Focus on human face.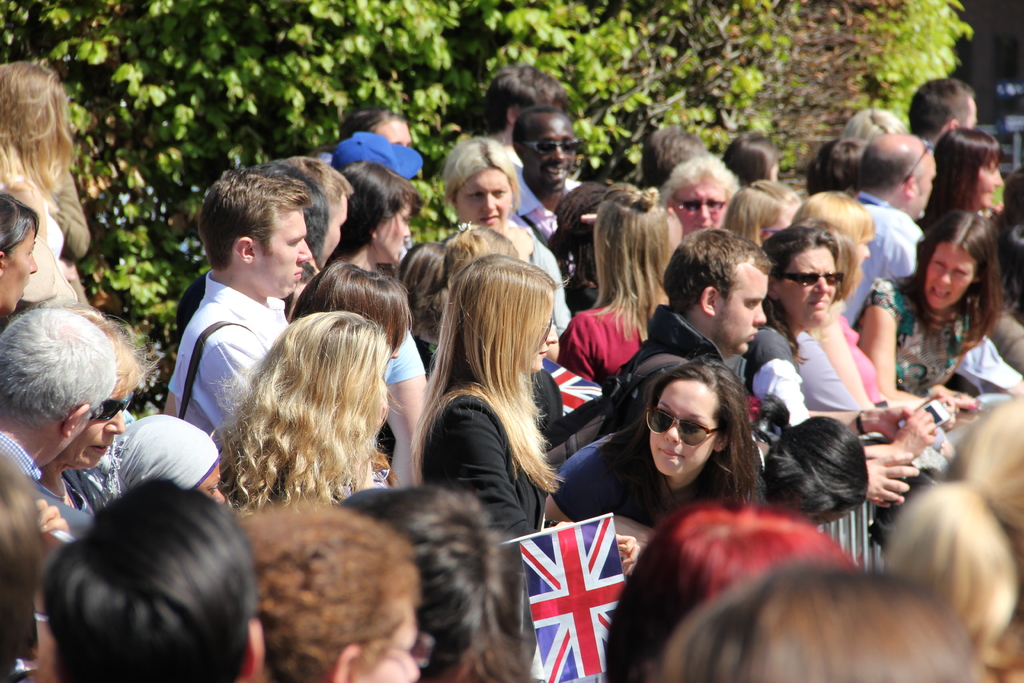
Focused at rect(318, 197, 348, 263).
